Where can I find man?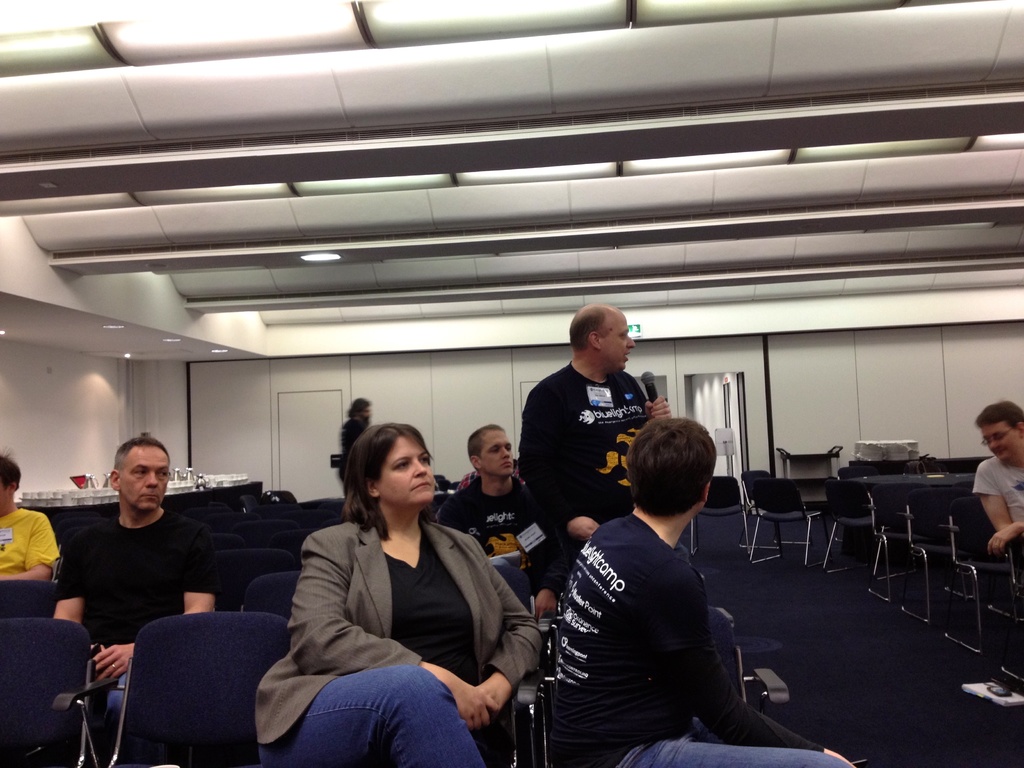
You can find it at locate(967, 396, 1023, 556).
